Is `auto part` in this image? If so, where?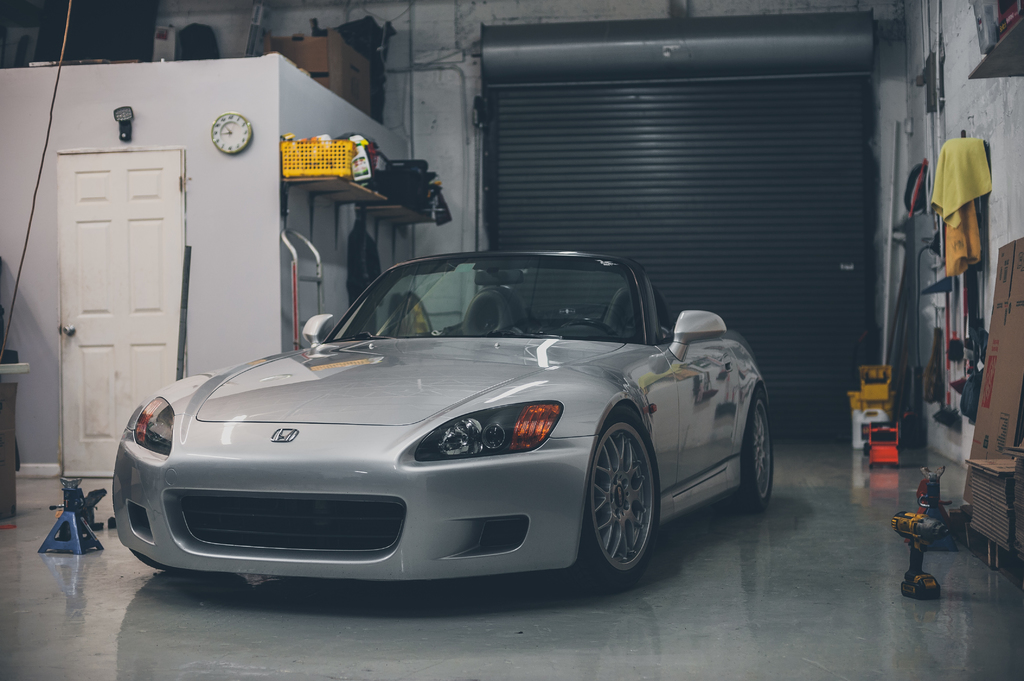
Yes, at crop(127, 396, 177, 449).
